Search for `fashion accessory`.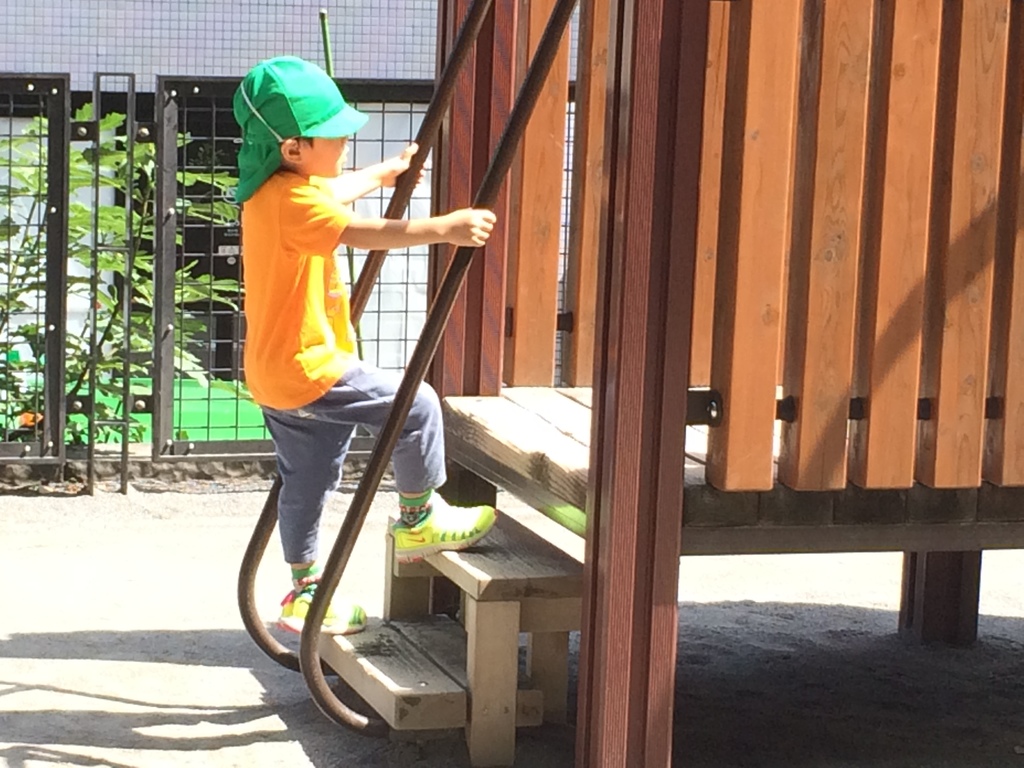
Found at l=230, t=54, r=369, b=207.
